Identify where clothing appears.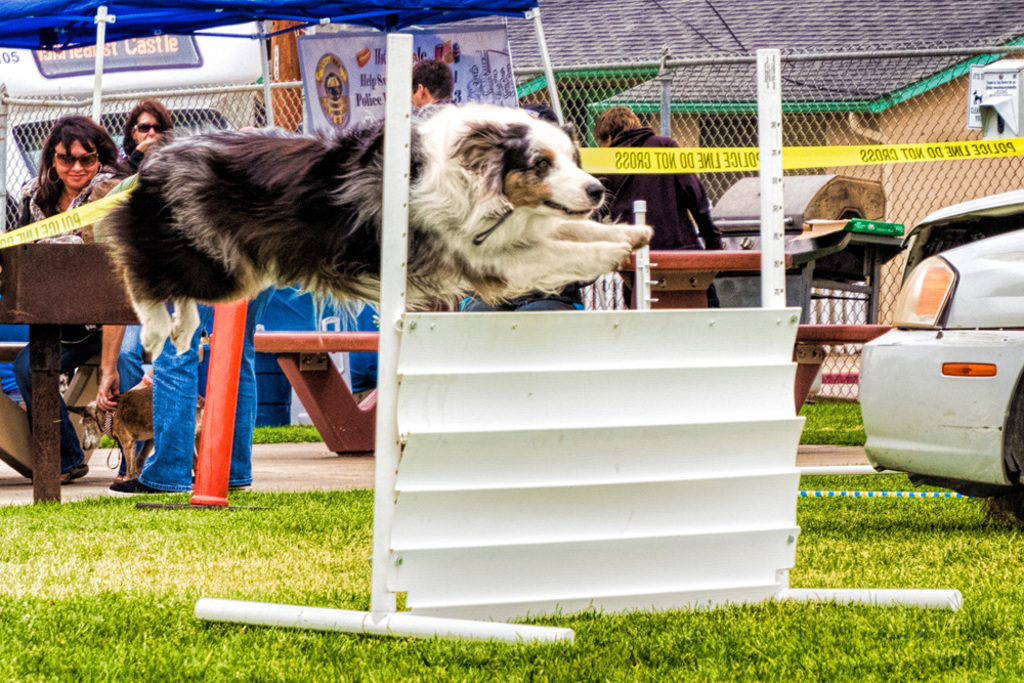
Appears at Rect(136, 295, 261, 495).
